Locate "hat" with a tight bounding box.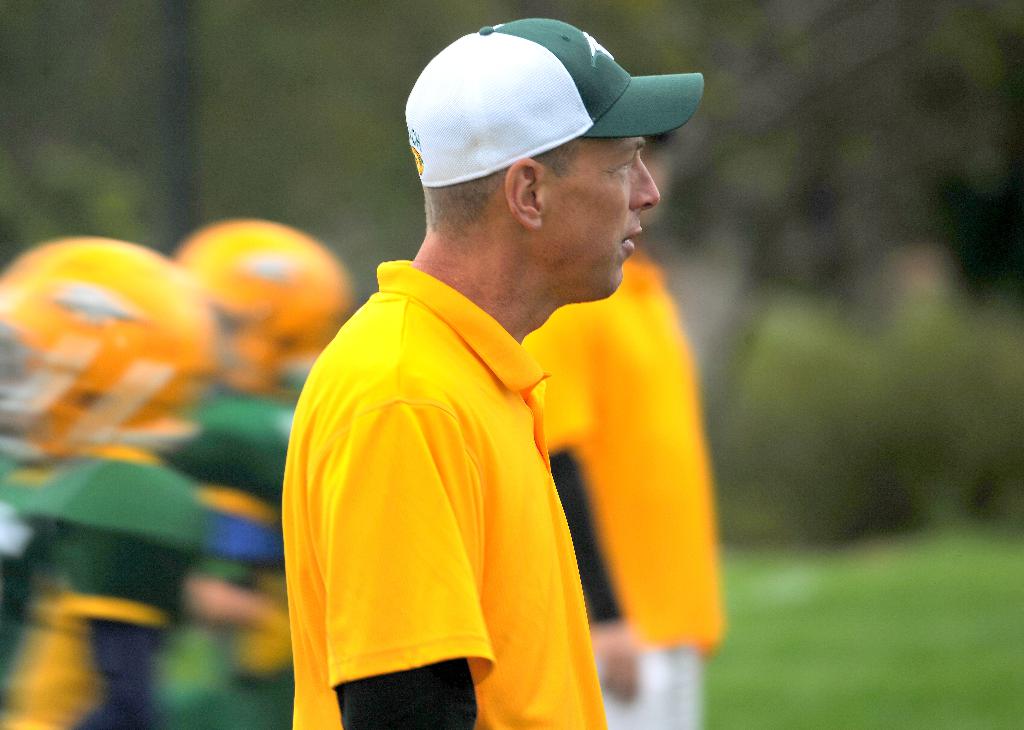
box(404, 16, 709, 191).
